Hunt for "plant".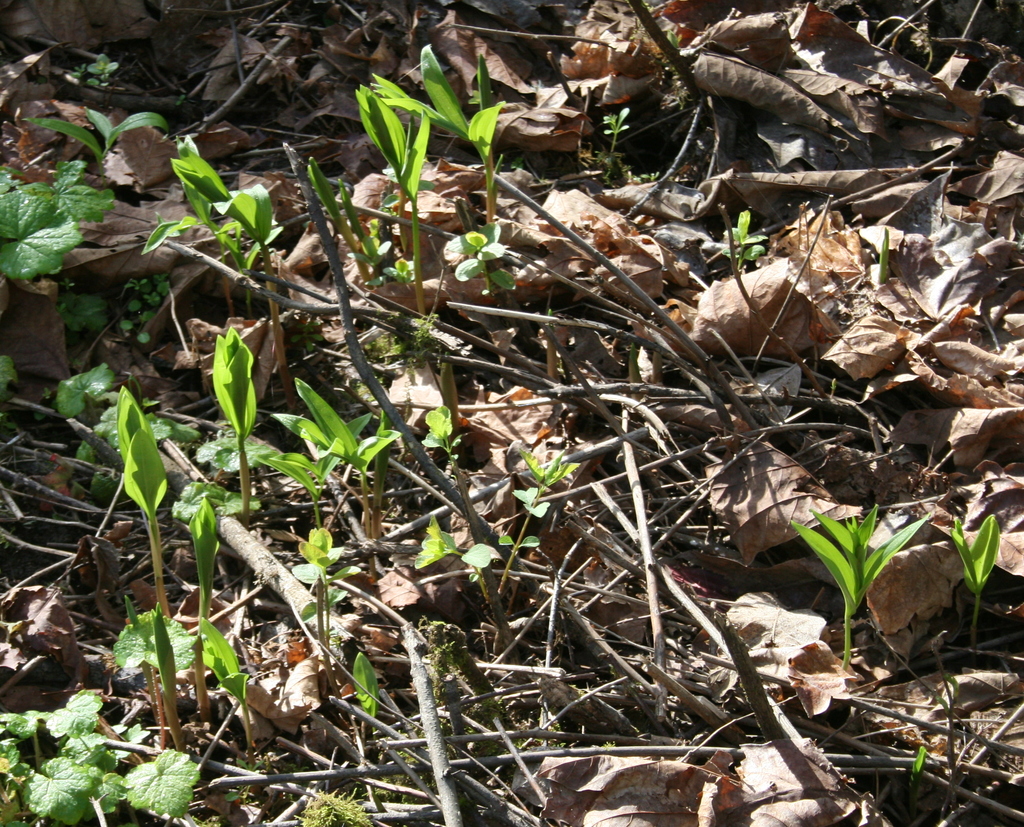
Hunted down at select_region(791, 505, 927, 671).
